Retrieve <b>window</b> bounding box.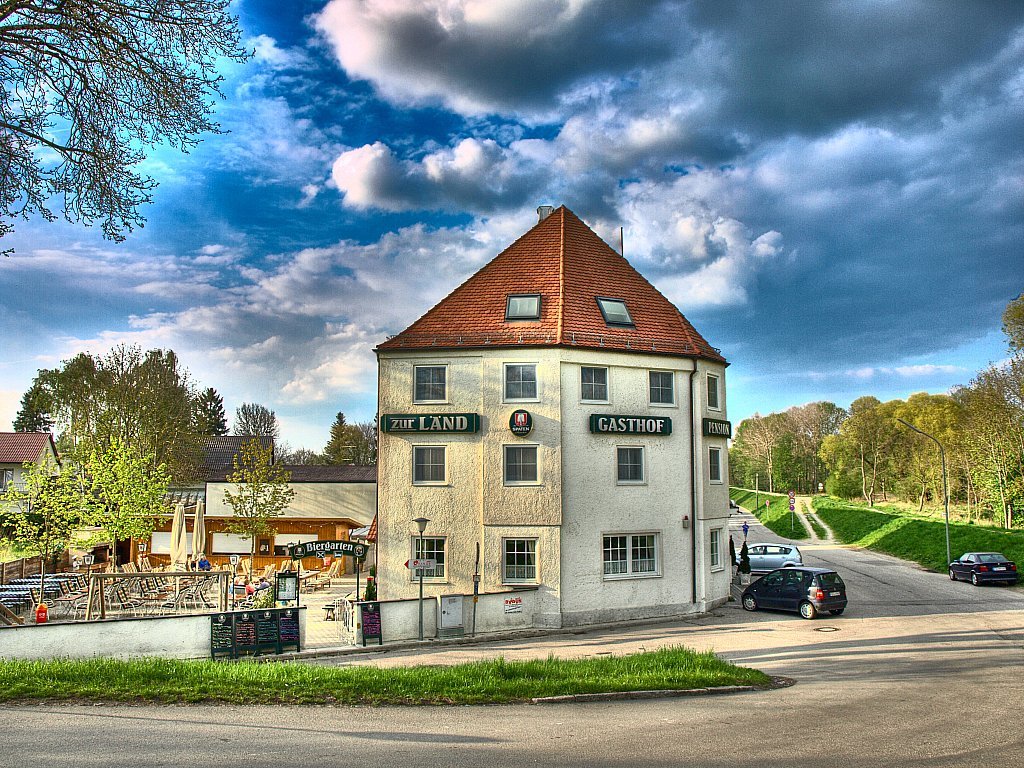
Bounding box: bbox=[600, 526, 665, 584].
